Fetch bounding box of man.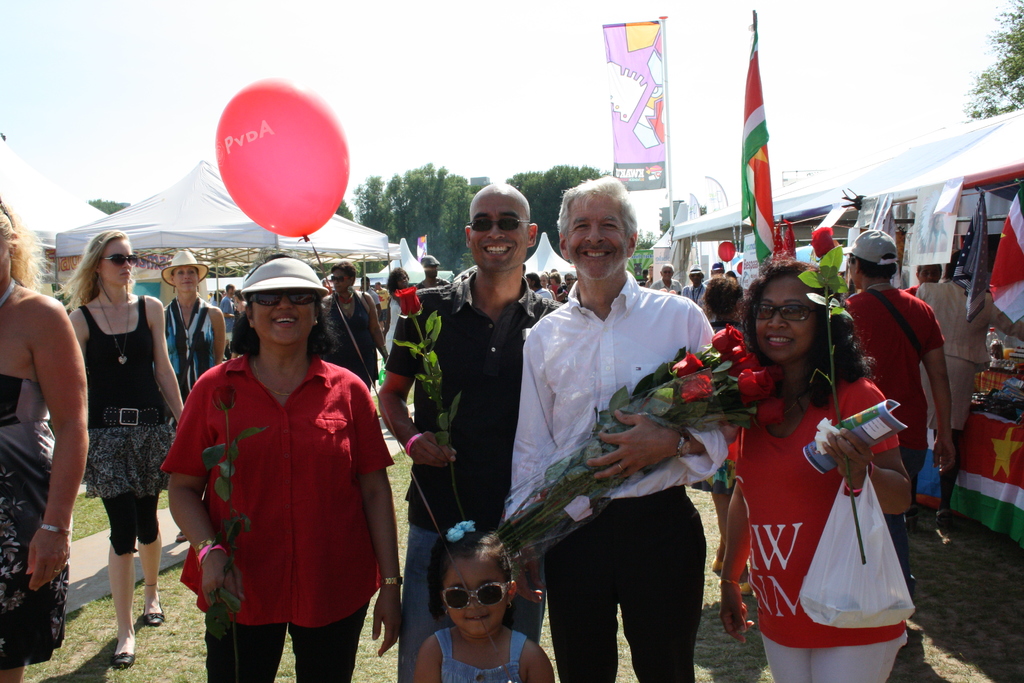
Bbox: (648, 261, 684, 296).
